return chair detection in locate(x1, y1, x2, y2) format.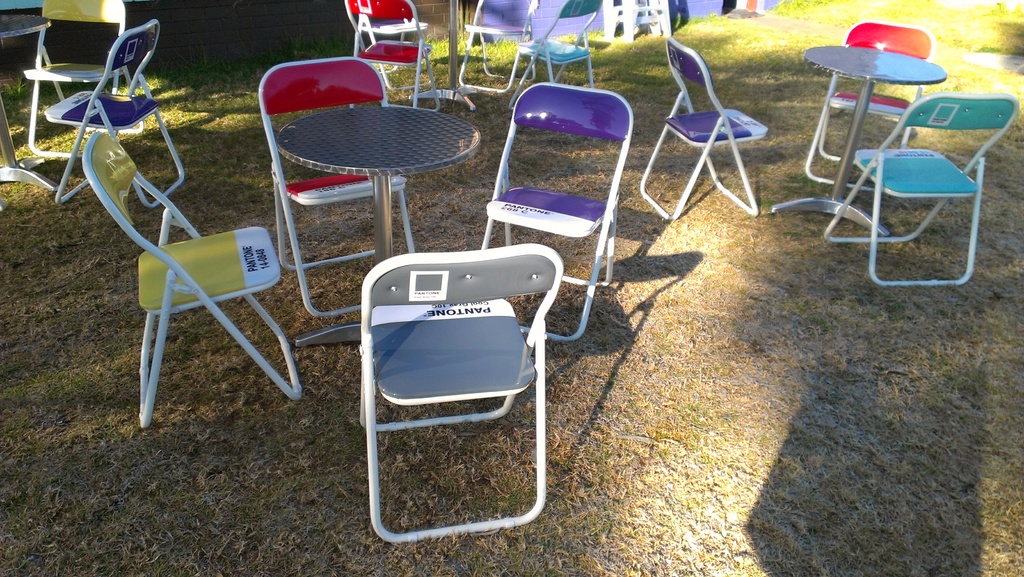
locate(509, 0, 602, 110).
